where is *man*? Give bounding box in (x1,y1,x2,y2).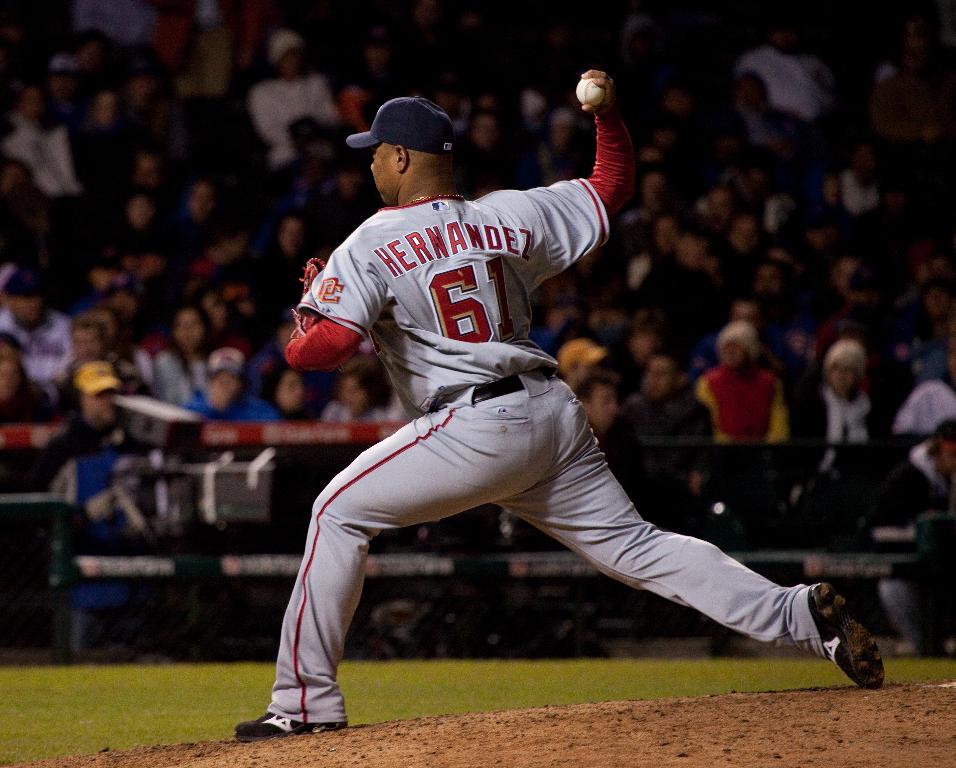
(179,347,280,429).
